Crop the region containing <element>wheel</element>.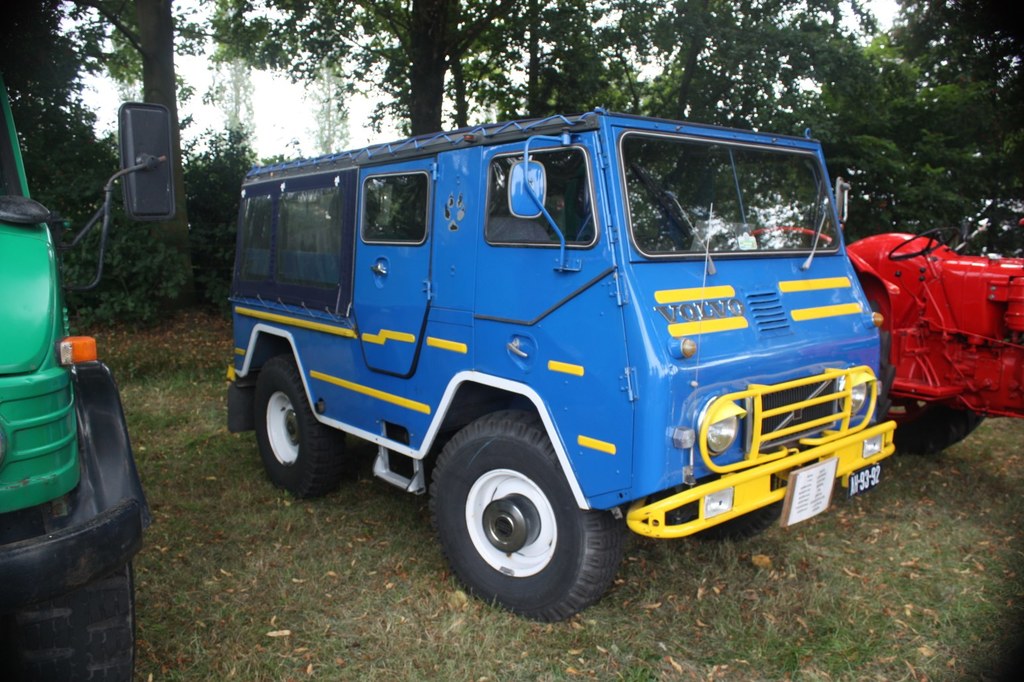
Crop region: x1=440, y1=434, x2=607, y2=616.
